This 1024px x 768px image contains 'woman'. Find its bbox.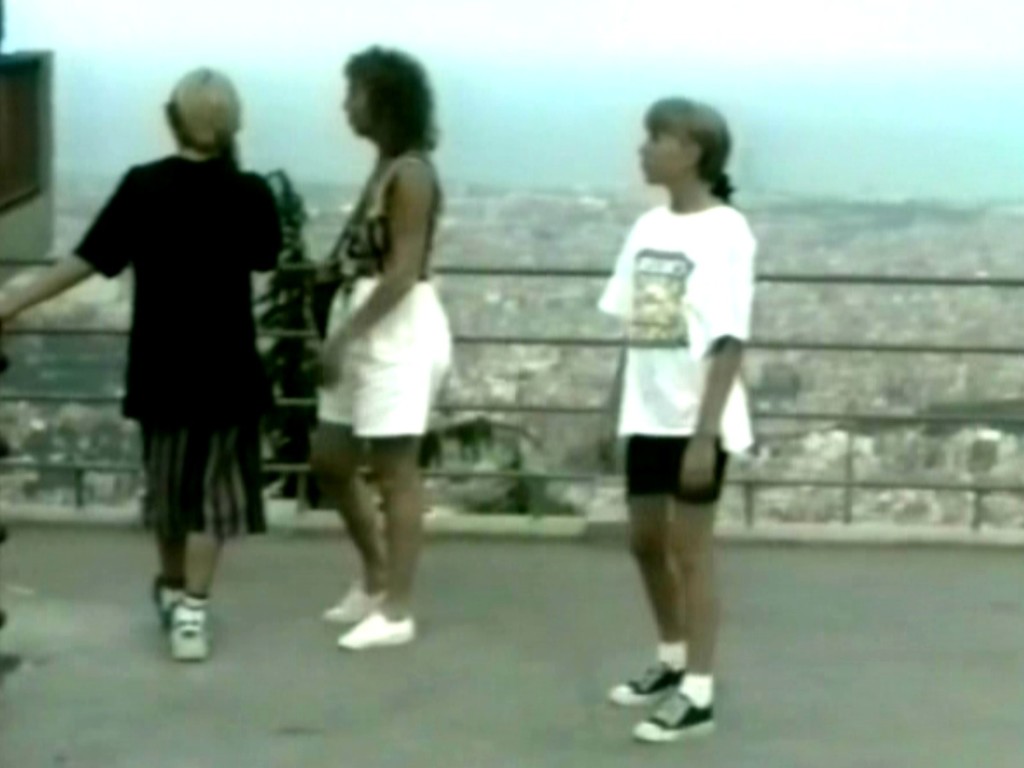
bbox(604, 94, 756, 742).
